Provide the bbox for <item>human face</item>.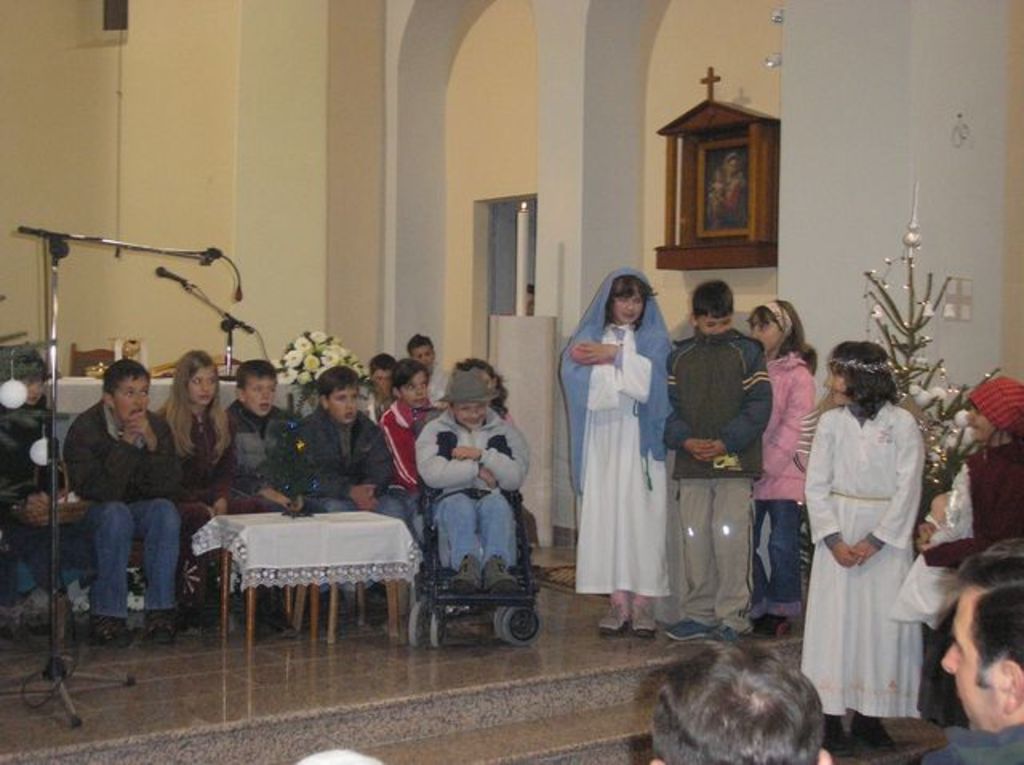
{"left": 376, "top": 371, "right": 390, "bottom": 394}.
